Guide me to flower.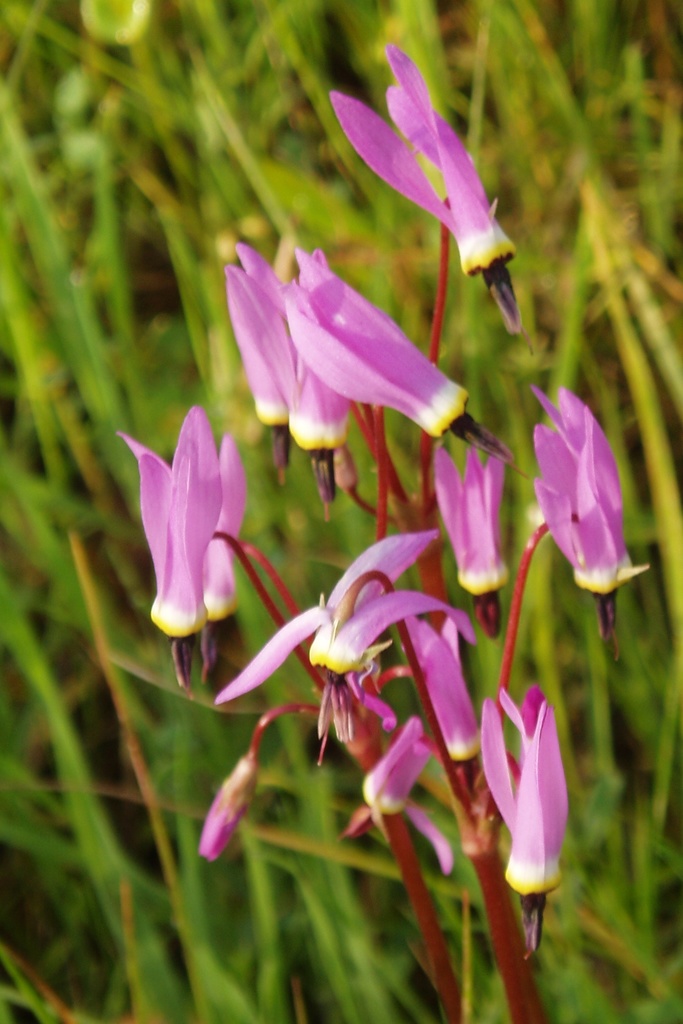
Guidance: box=[131, 406, 262, 657].
